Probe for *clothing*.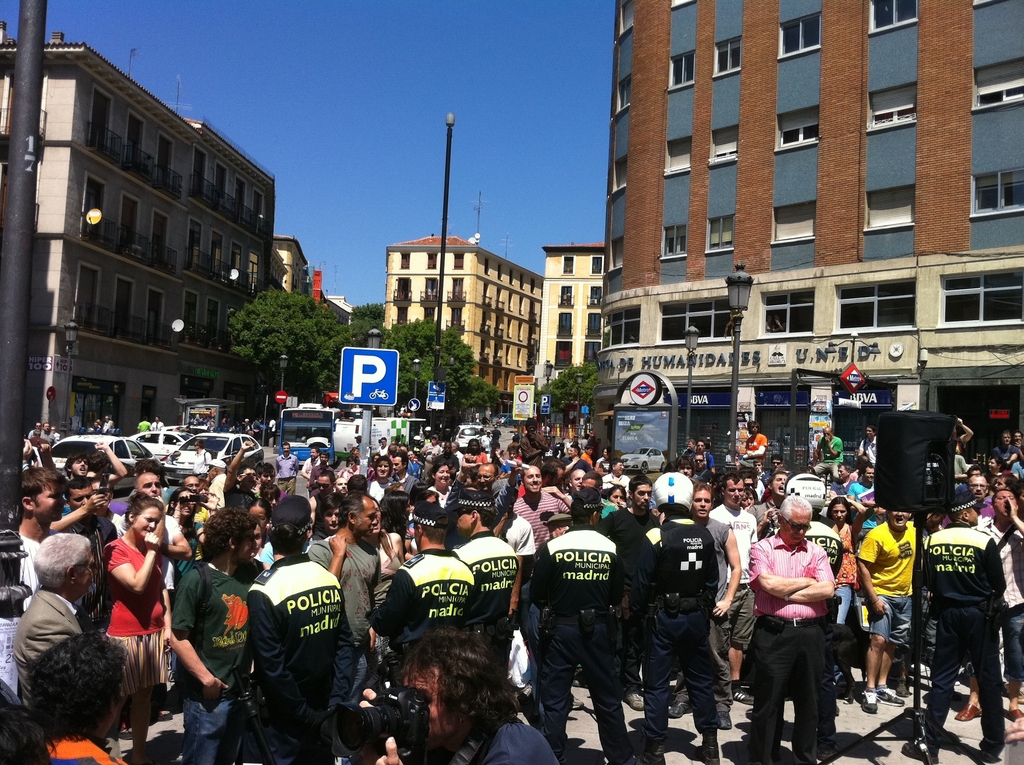
Probe result: <box>861,434,877,472</box>.
